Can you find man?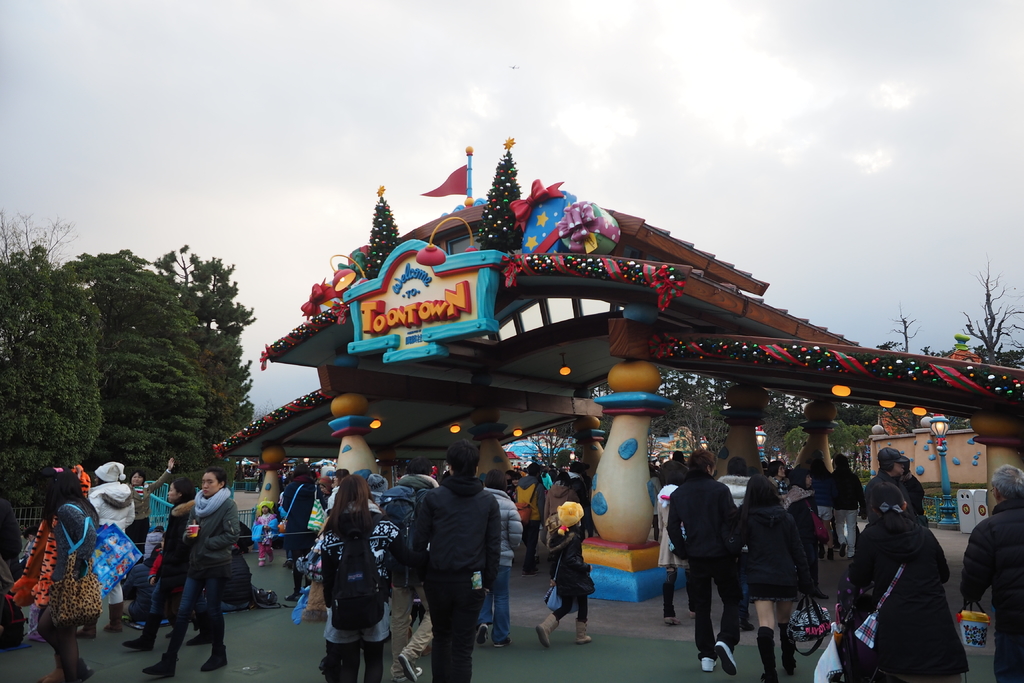
Yes, bounding box: 961:464:1023:682.
